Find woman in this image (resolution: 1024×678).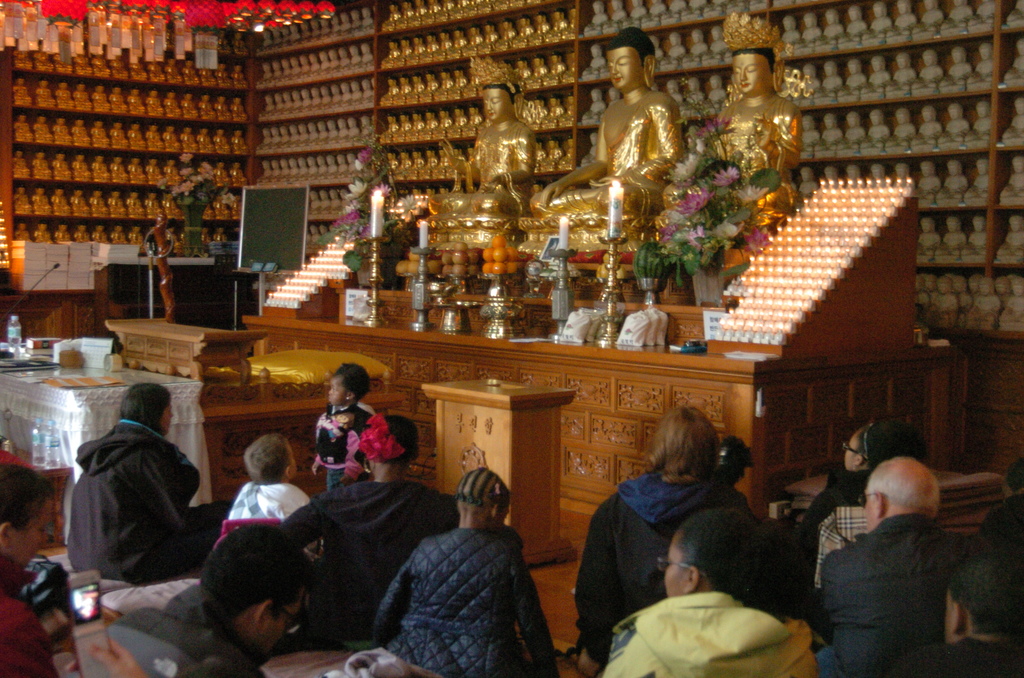
bbox(0, 462, 59, 677).
